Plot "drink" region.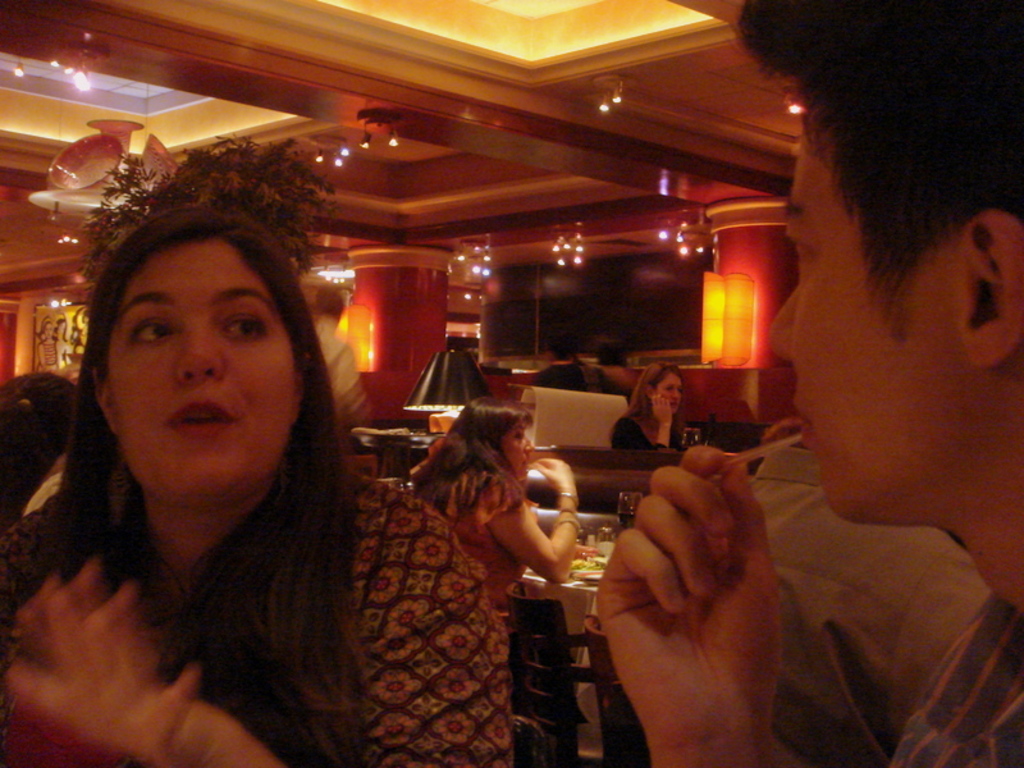
Plotted at box(616, 509, 637, 530).
